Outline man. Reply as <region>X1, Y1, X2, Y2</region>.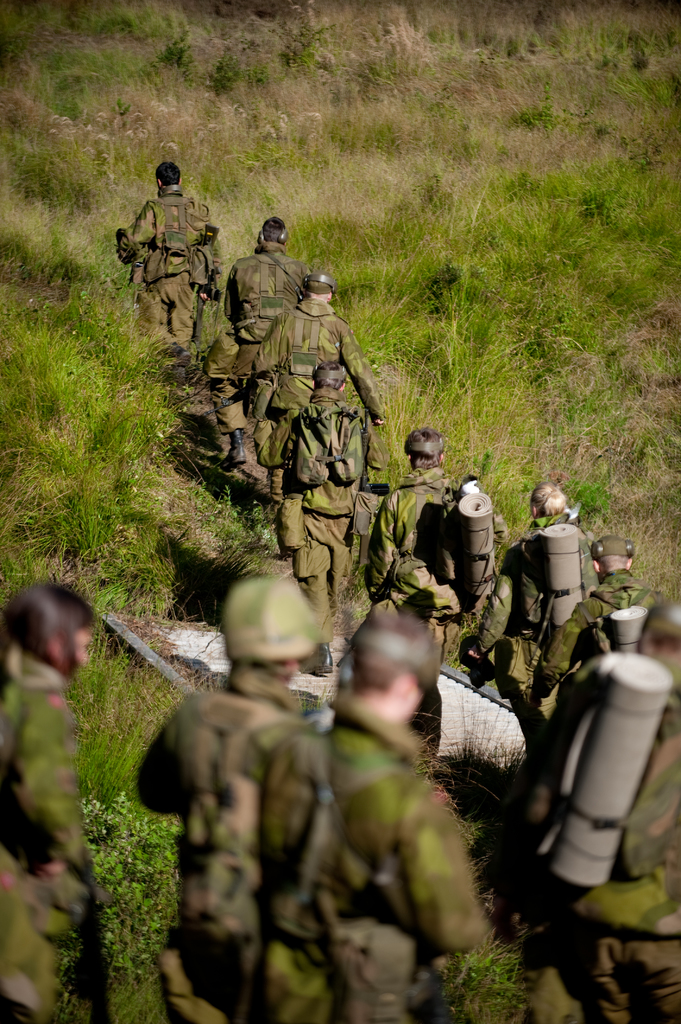
<region>531, 526, 680, 744</region>.
